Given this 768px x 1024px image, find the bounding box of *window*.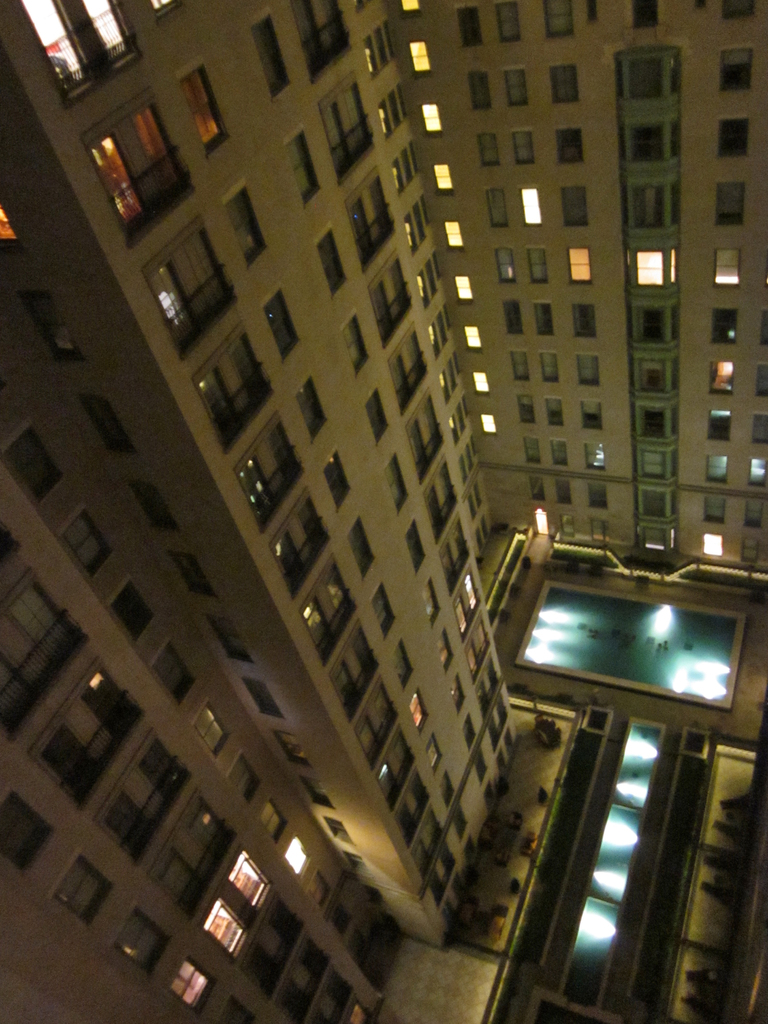
box(451, 274, 470, 305).
